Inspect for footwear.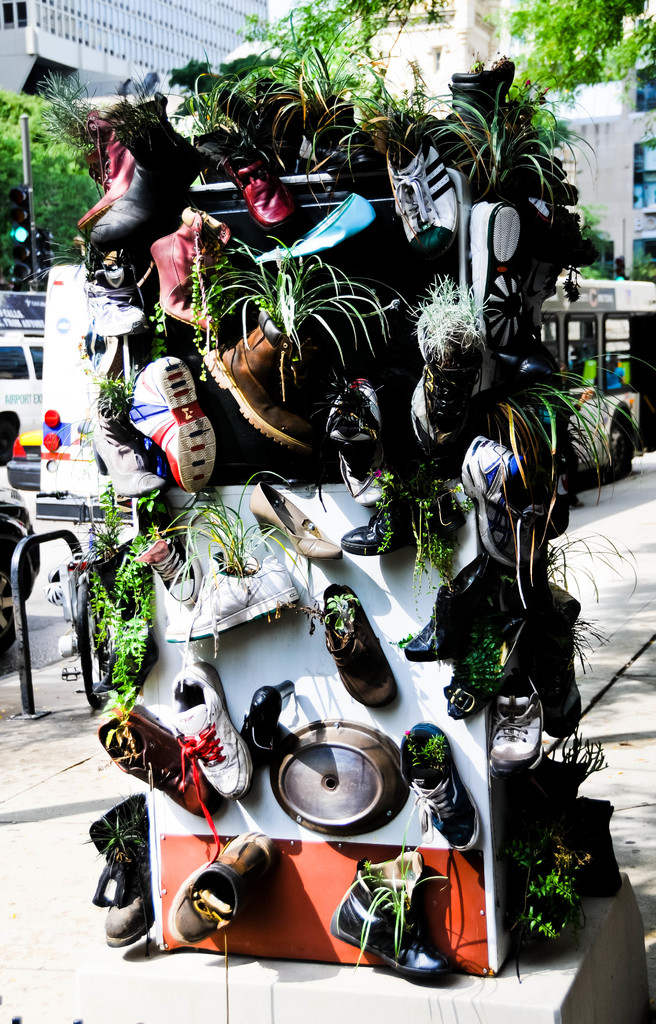
Inspection: detection(181, 830, 268, 935).
